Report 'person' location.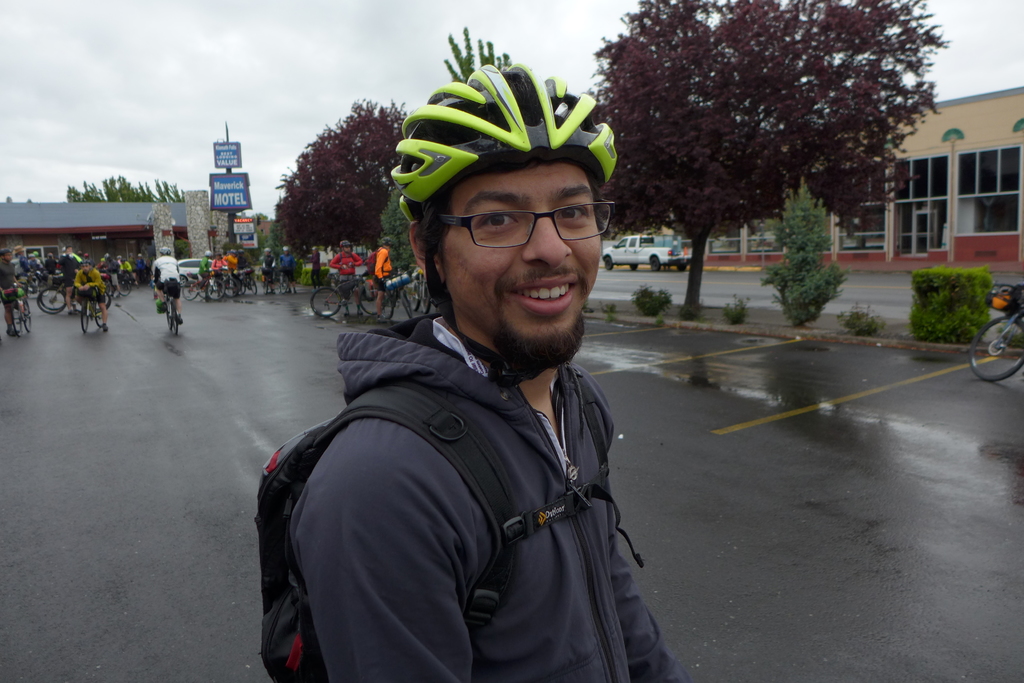
Report: 105 254 120 295.
